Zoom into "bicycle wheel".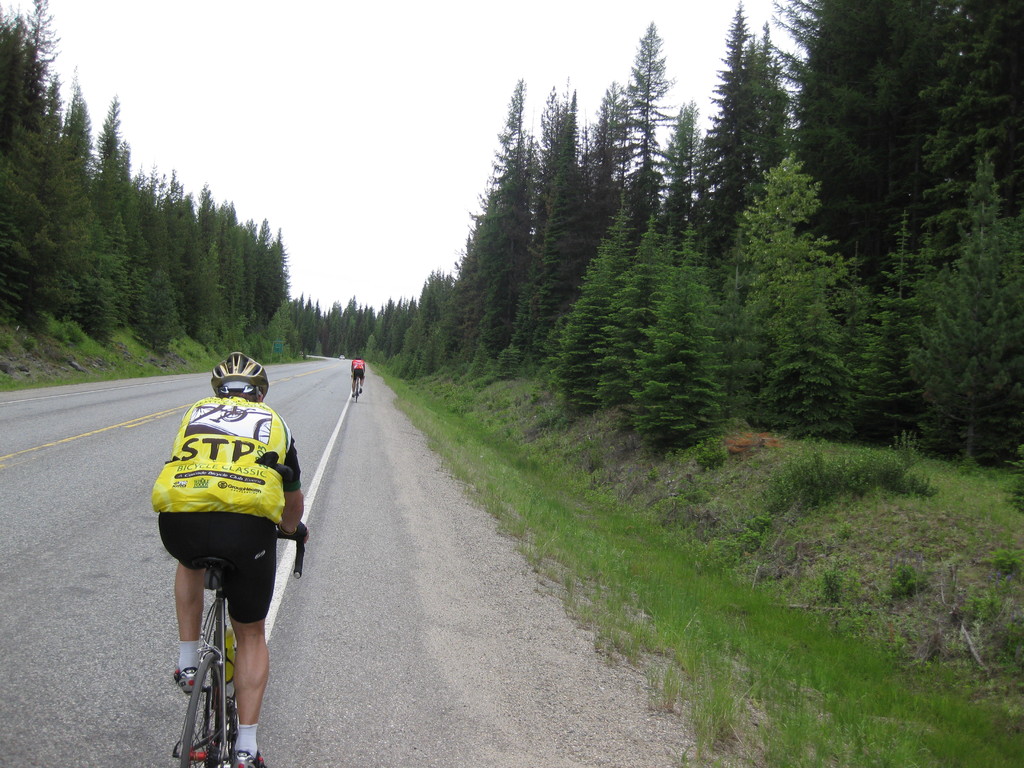
Zoom target: x1=175 y1=620 x2=238 y2=751.
